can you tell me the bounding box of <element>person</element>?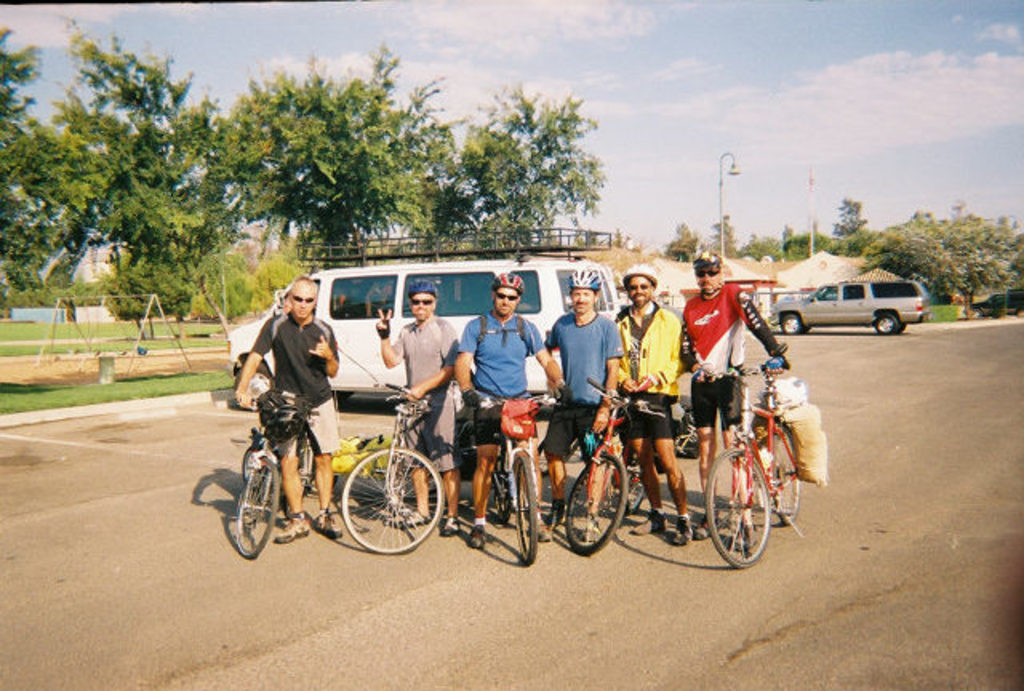
x1=445, y1=256, x2=560, y2=558.
